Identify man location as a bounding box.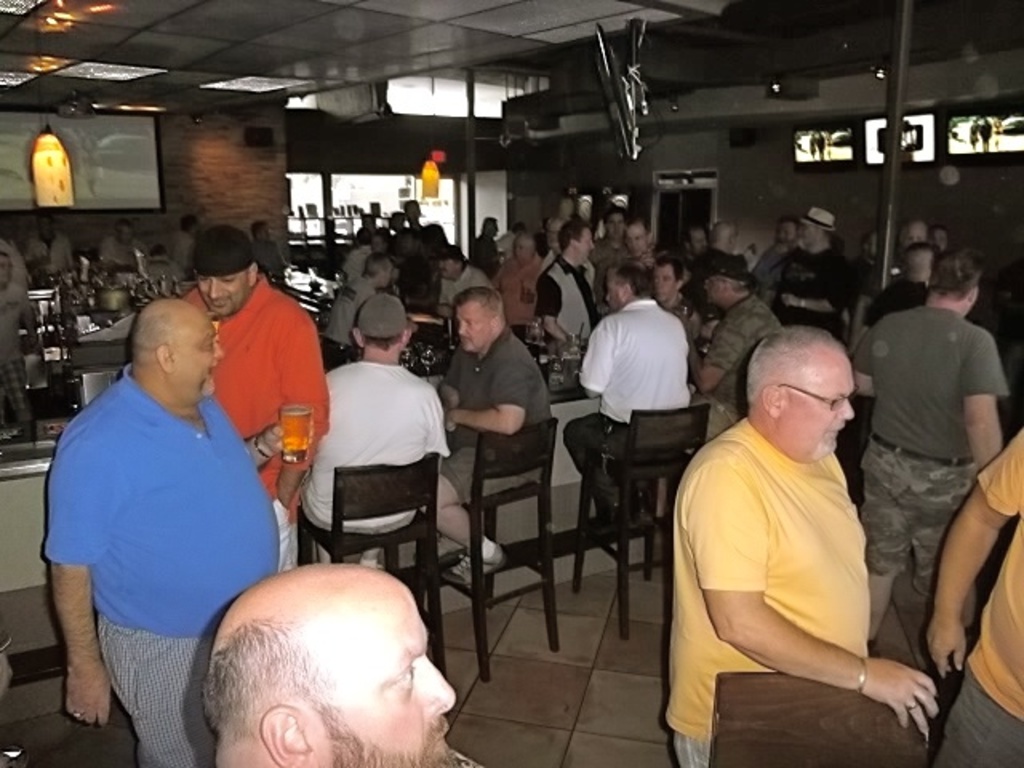
l=614, t=214, r=656, b=293.
